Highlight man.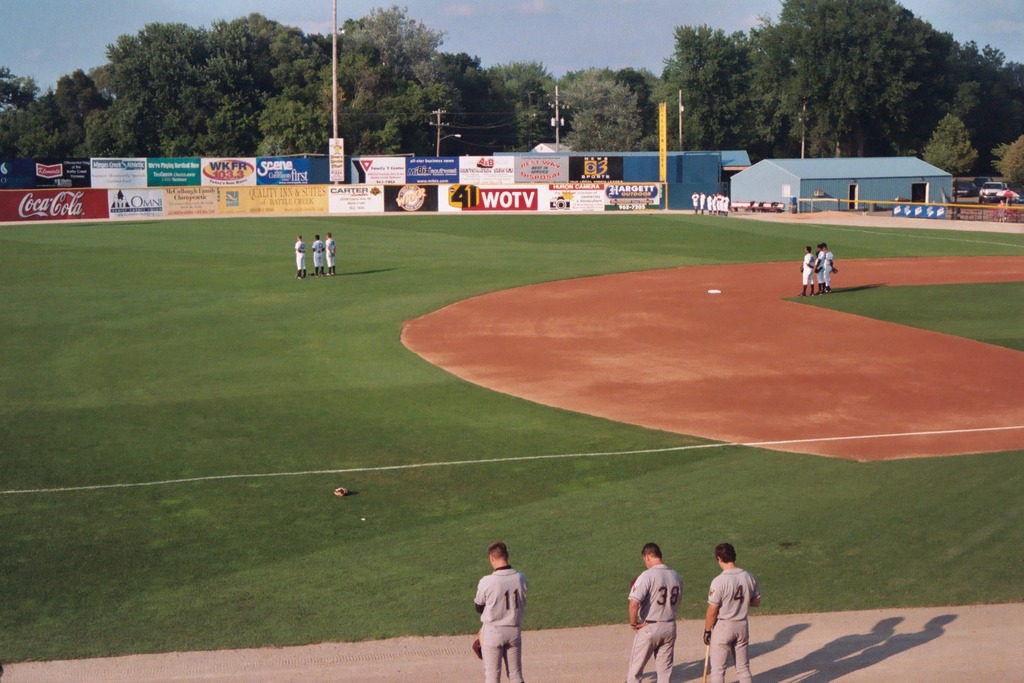
Highlighted region: locate(290, 235, 306, 276).
